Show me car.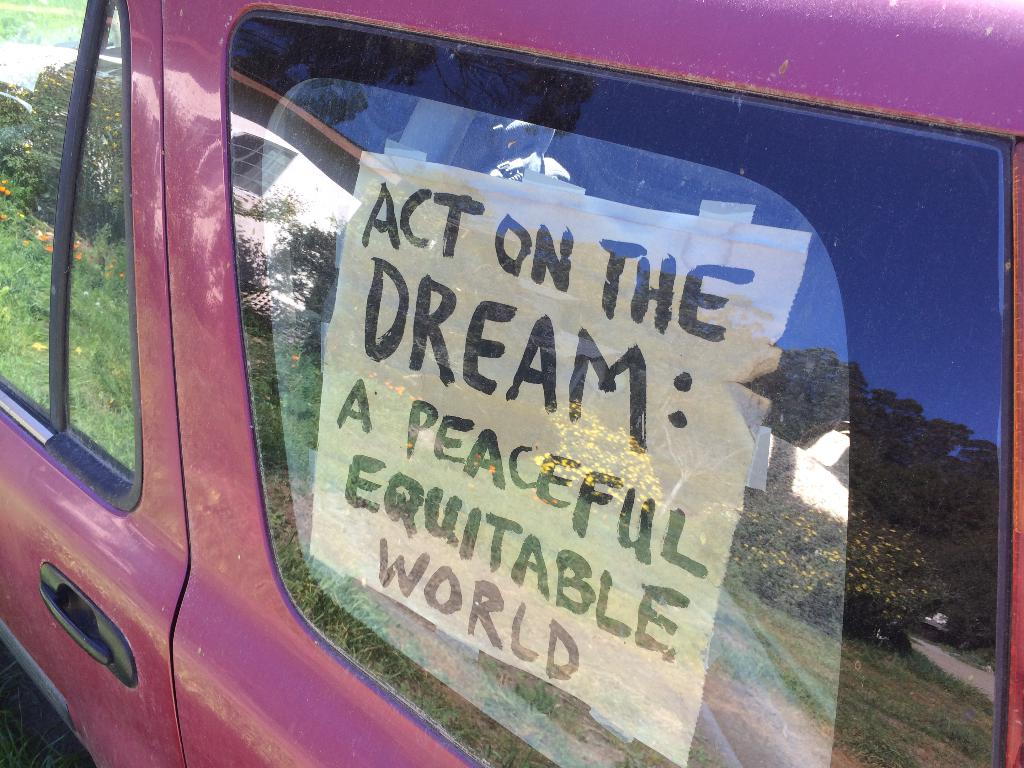
car is here: (x1=33, y1=12, x2=971, y2=759).
